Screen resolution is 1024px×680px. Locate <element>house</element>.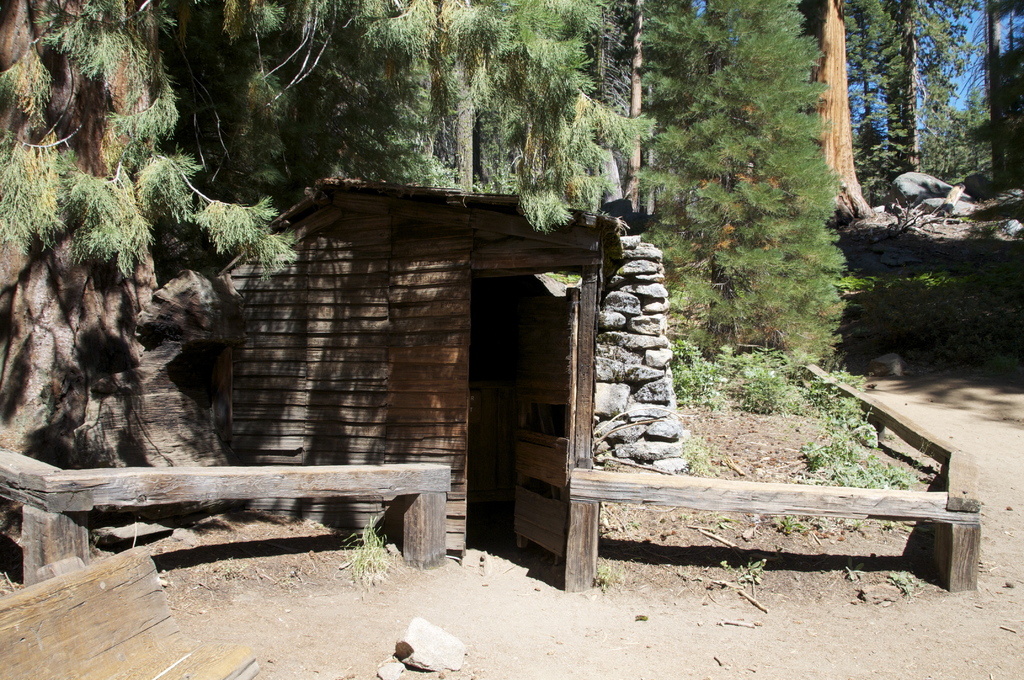
<bbox>211, 179, 617, 587</bbox>.
